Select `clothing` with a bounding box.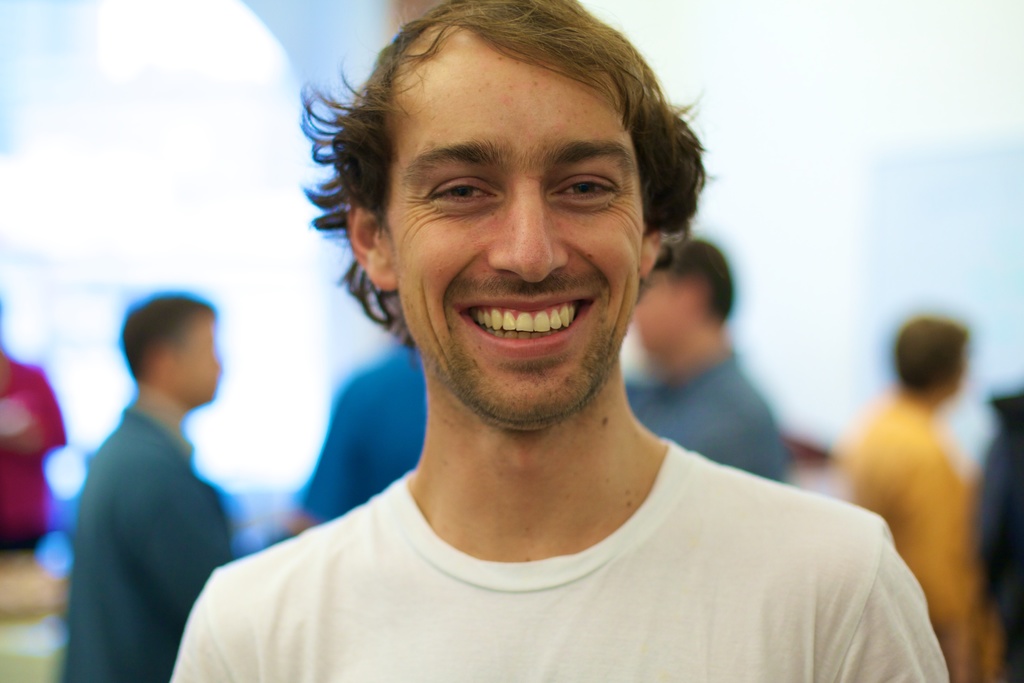
box=[299, 336, 431, 523].
